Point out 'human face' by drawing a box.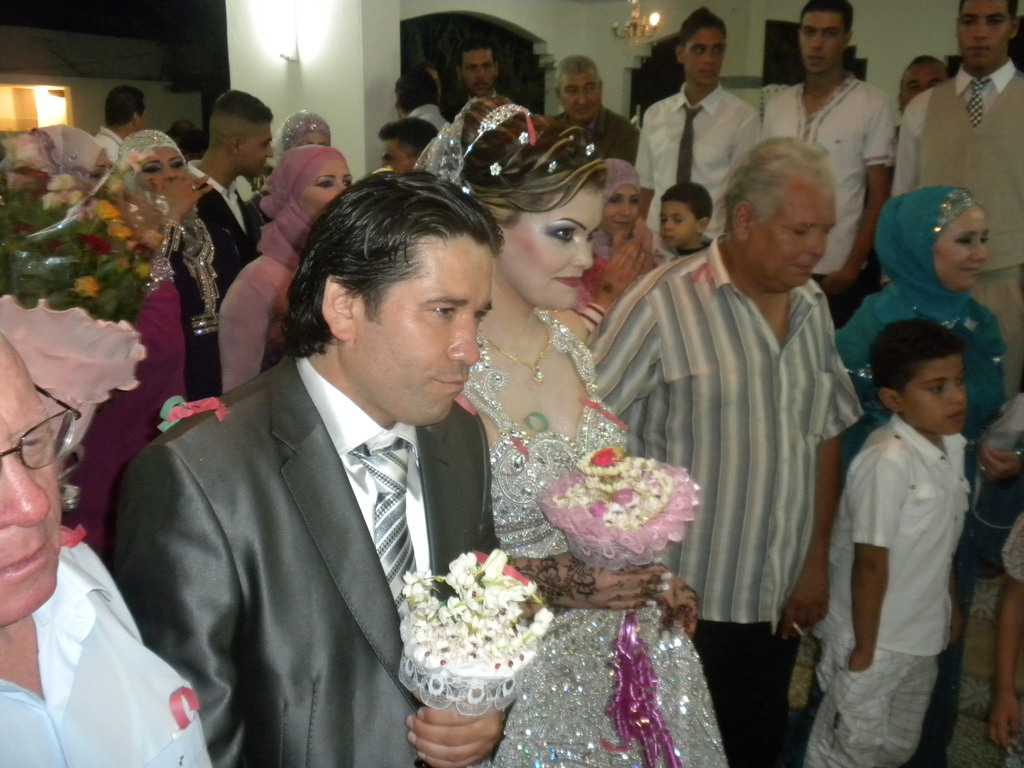
935:207:988:295.
